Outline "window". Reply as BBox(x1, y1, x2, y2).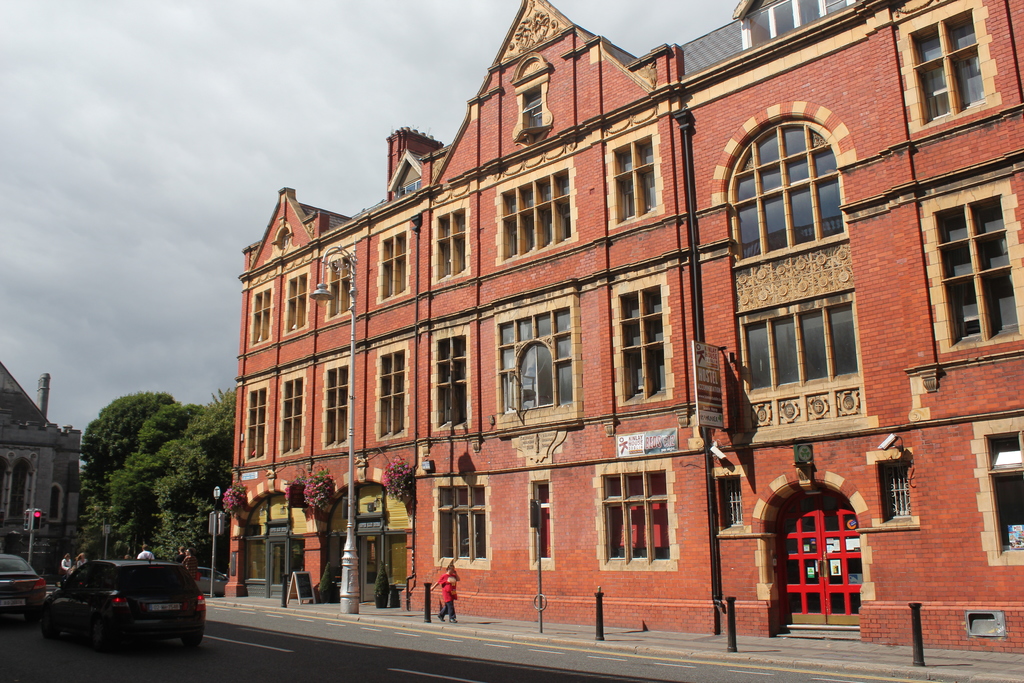
BBox(282, 267, 310, 340).
